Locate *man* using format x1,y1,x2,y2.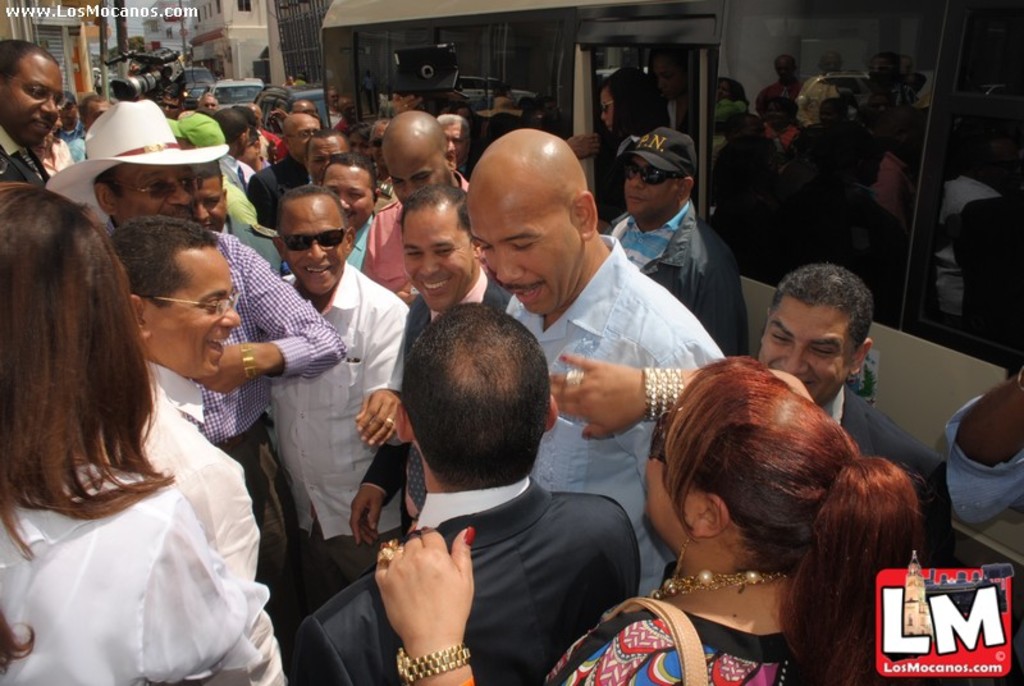
622,123,746,353.
